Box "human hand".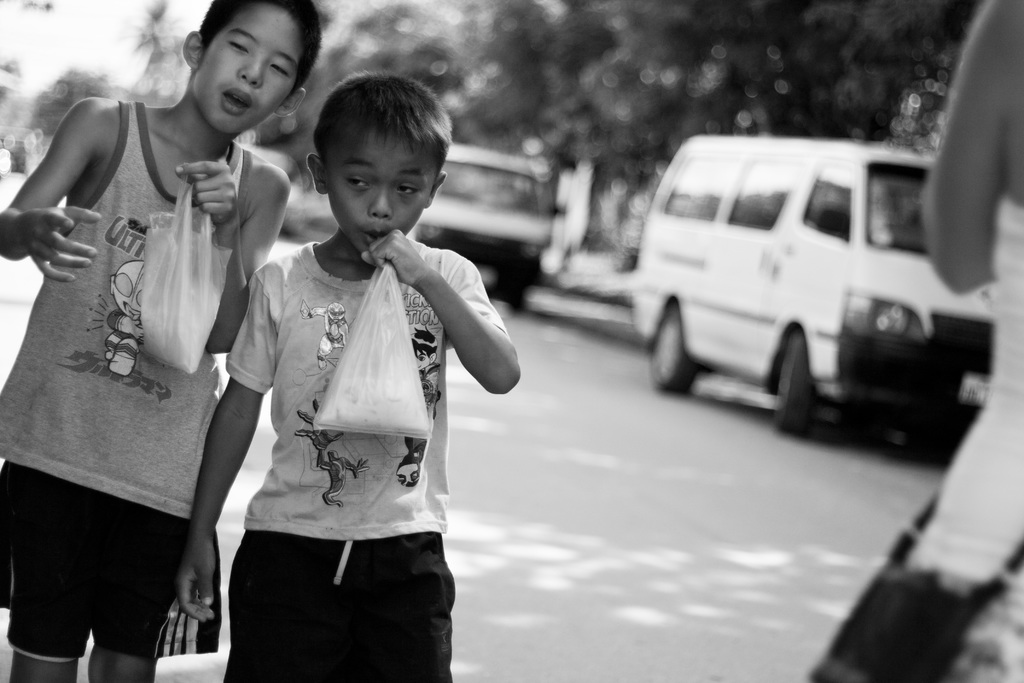
(20,208,106,284).
